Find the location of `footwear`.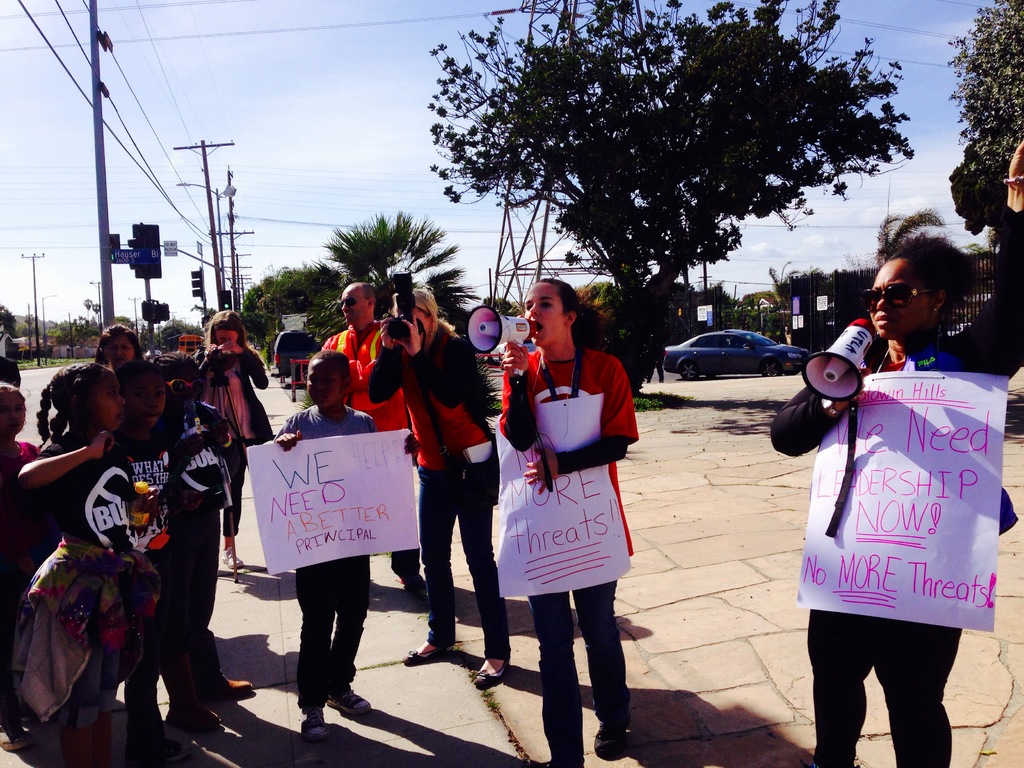
Location: left=469, top=659, right=509, bottom=687.
